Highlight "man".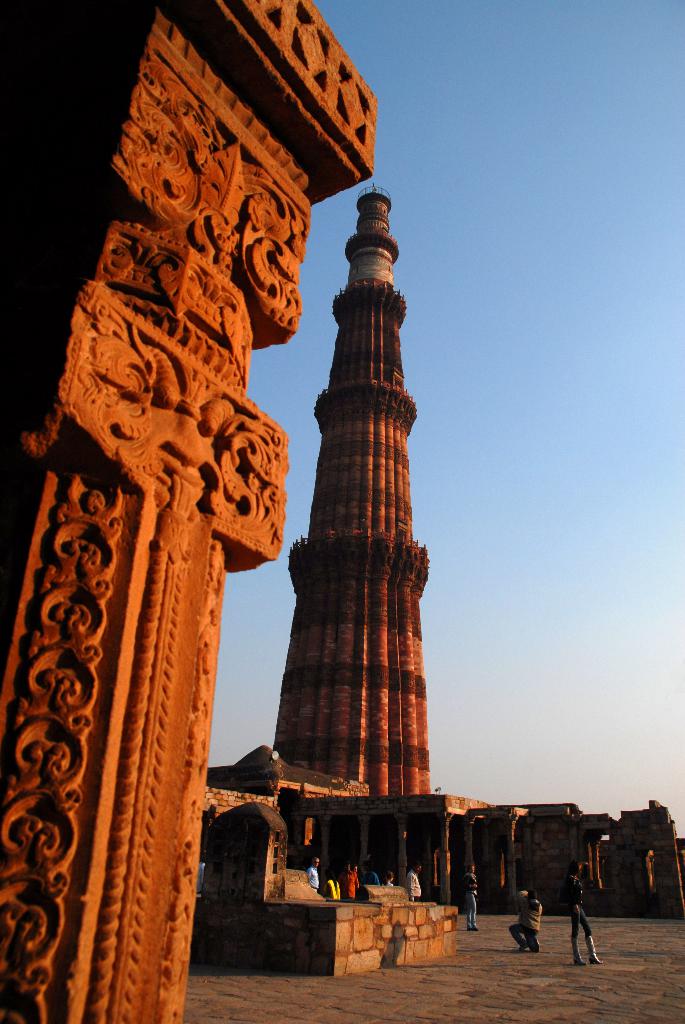
Highlighted region: bbox(462, 862, 475, 930).
